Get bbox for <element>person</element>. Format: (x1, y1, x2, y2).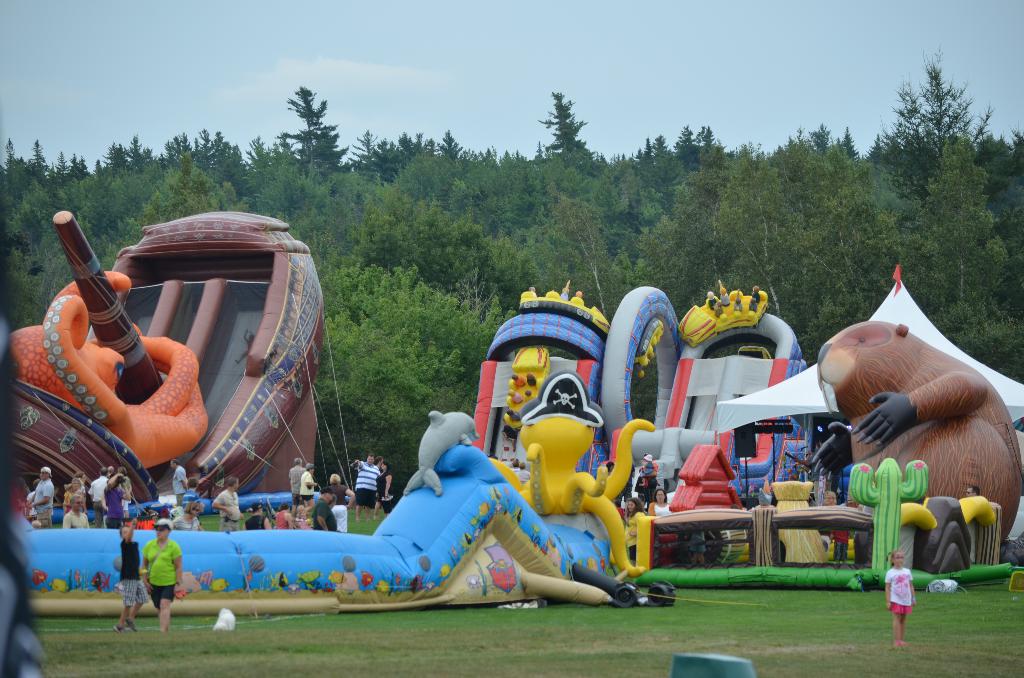
(378, 464, 391, 512).
